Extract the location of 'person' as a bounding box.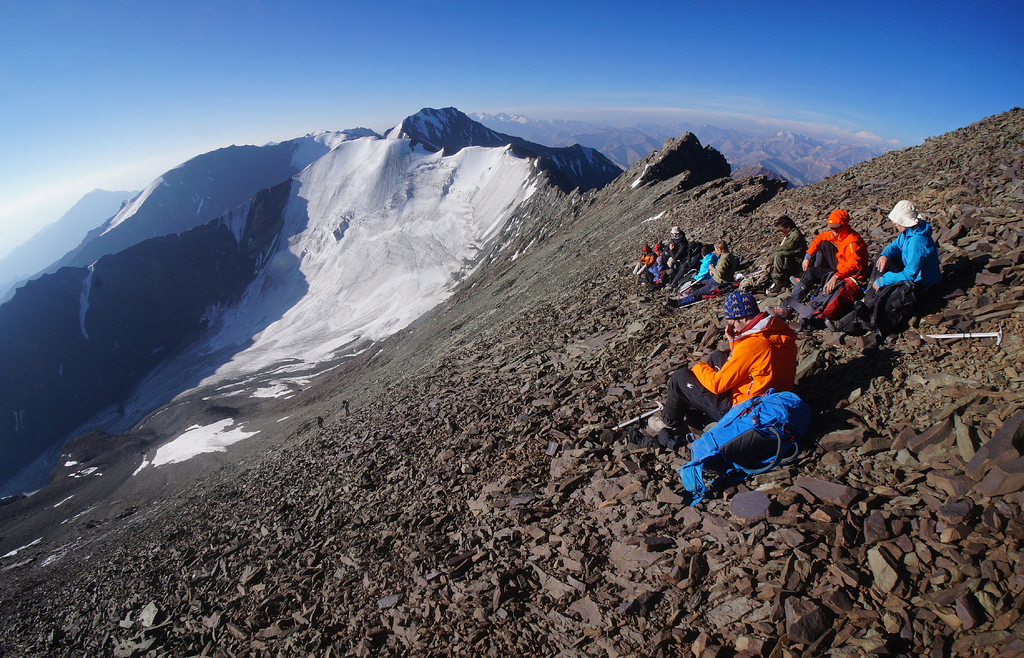
bbox=[663, 237, 744, 313].
